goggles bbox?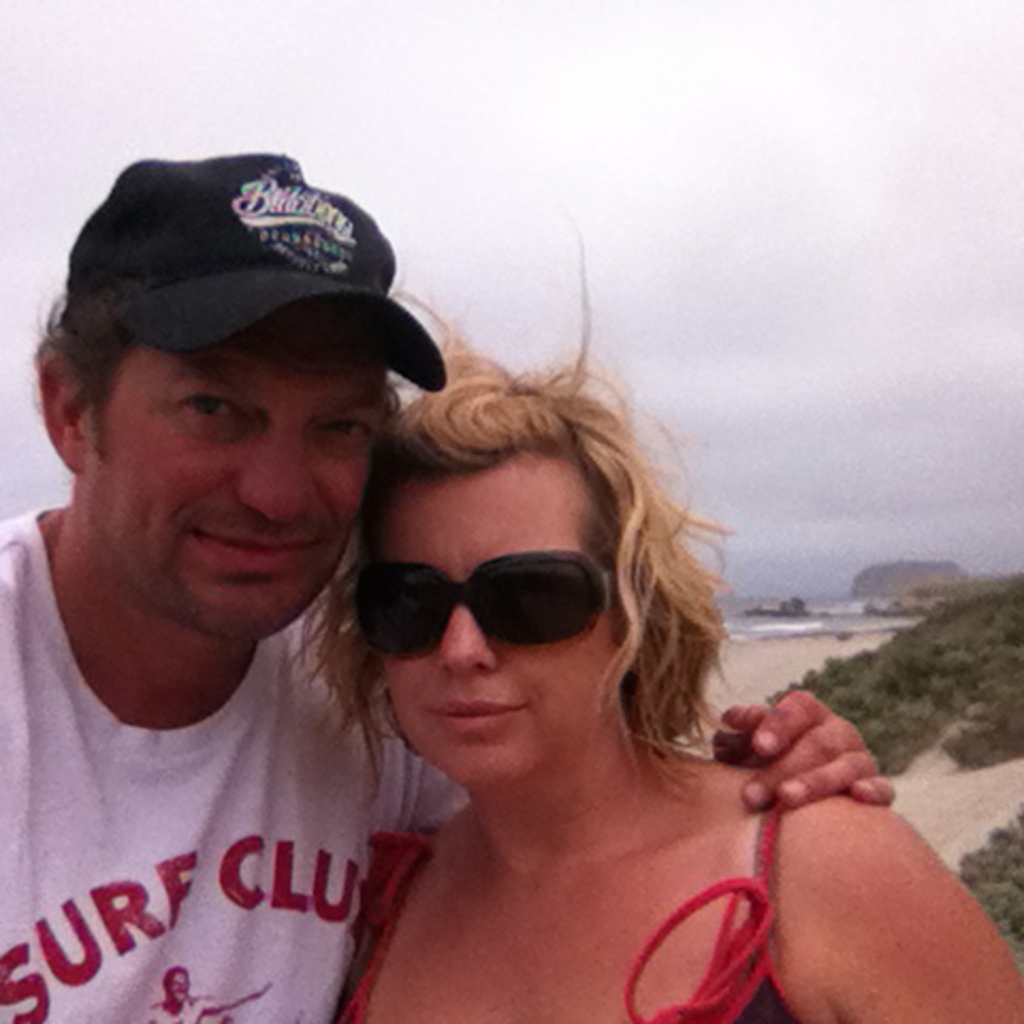
locate(348, 533, 634, 668)
